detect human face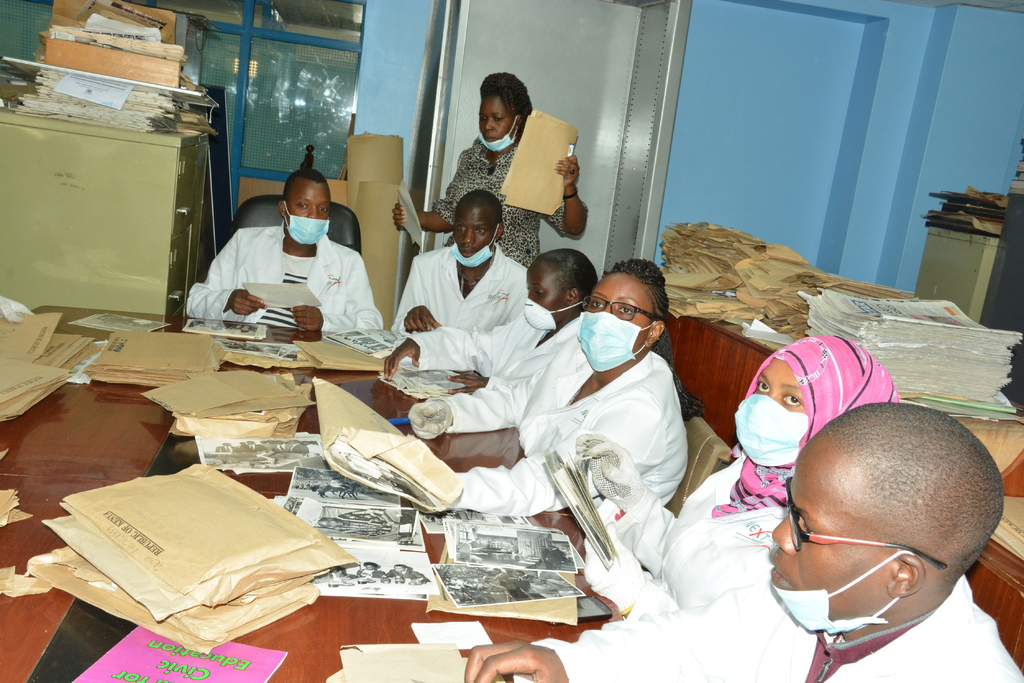
select_region(753, 357, 809, 412)
